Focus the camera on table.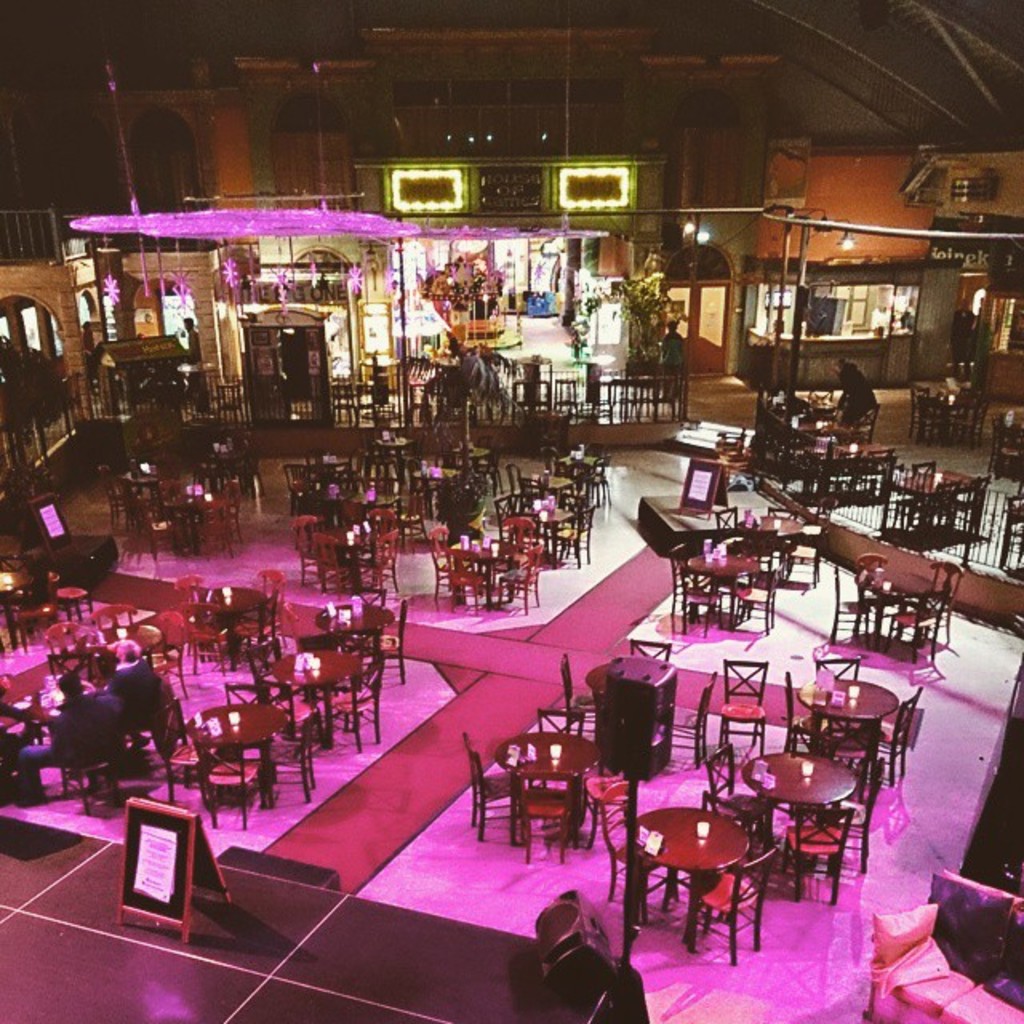
Focus region: bbox=[629, 803, 750, 949].
